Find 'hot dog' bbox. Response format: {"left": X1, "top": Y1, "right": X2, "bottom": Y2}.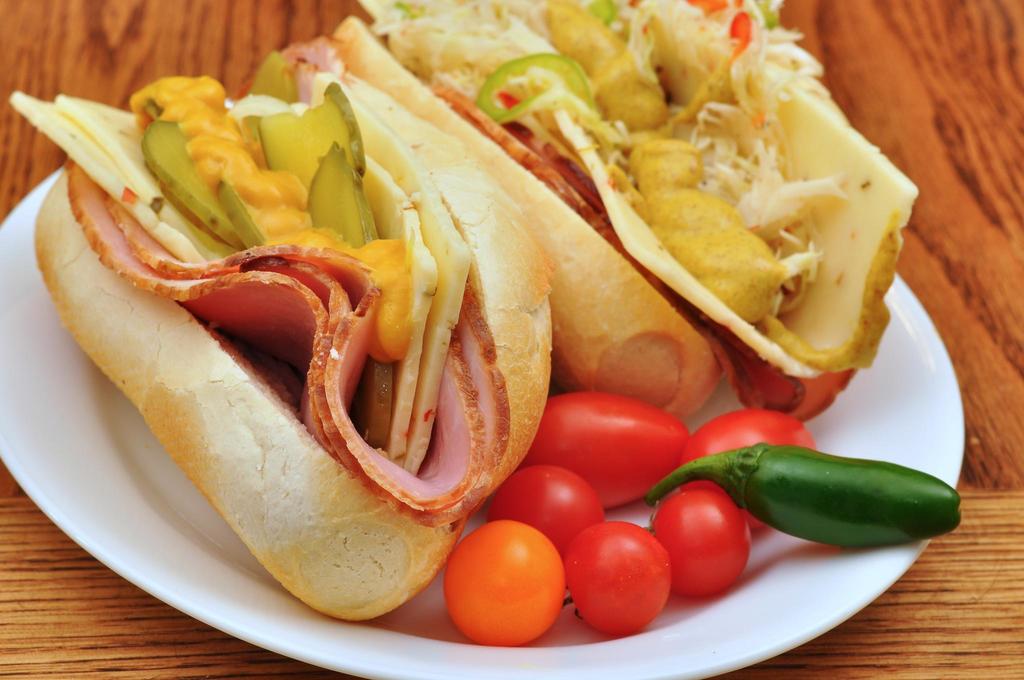
{"left": 47, "top": 52, "right": 591, "bottom": 625}.
